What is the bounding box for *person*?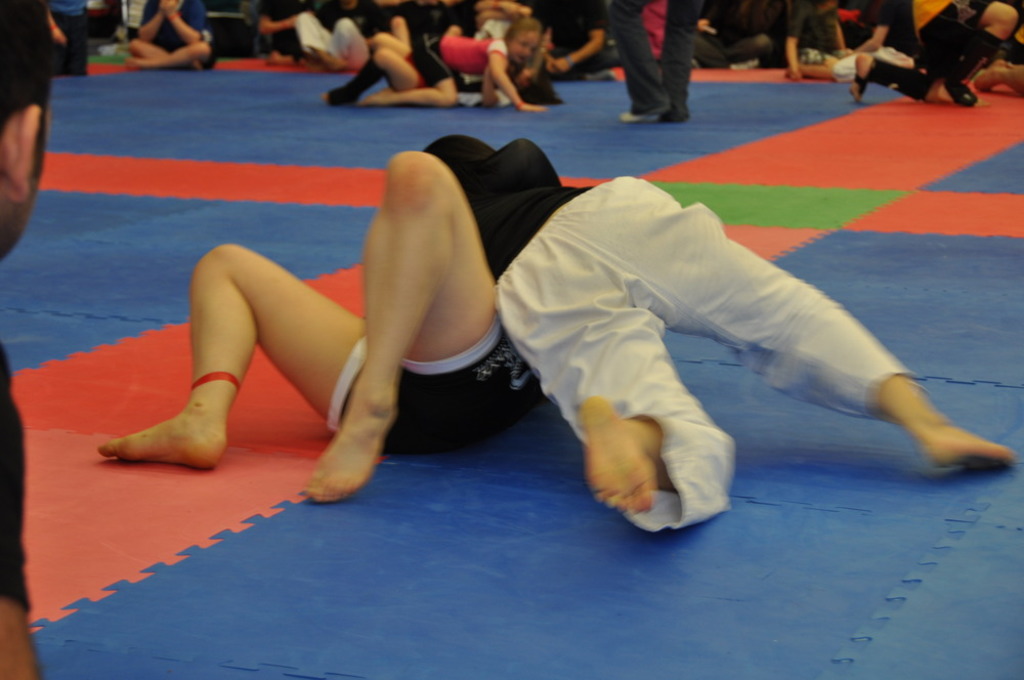
Rect(418, 130, 1020, 536).
